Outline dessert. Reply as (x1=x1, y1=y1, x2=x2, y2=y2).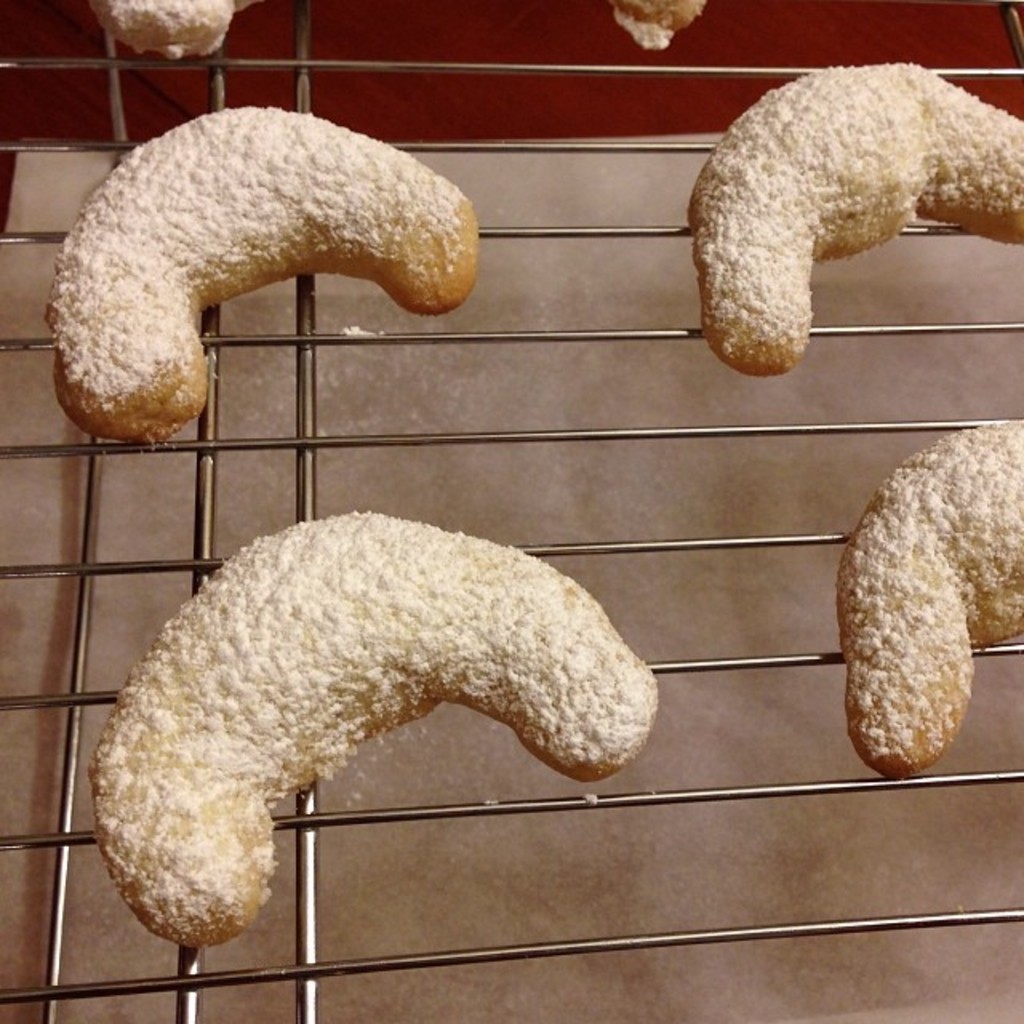
(x1=51, y1=104, x2=480, y2=454).
